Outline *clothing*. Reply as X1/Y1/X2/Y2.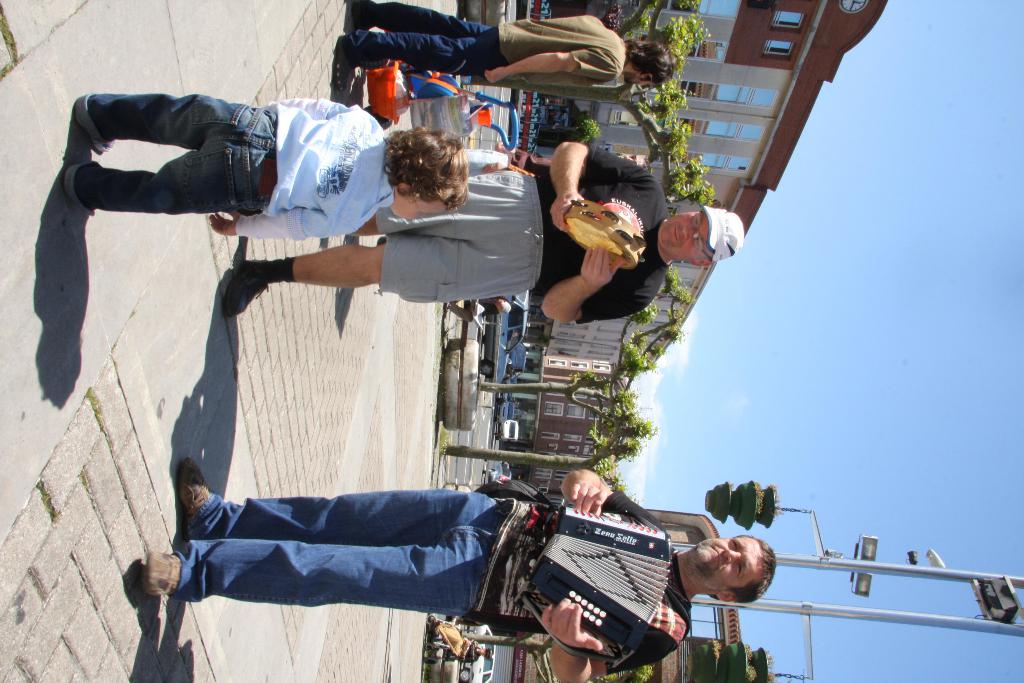
352/0/666/104.
